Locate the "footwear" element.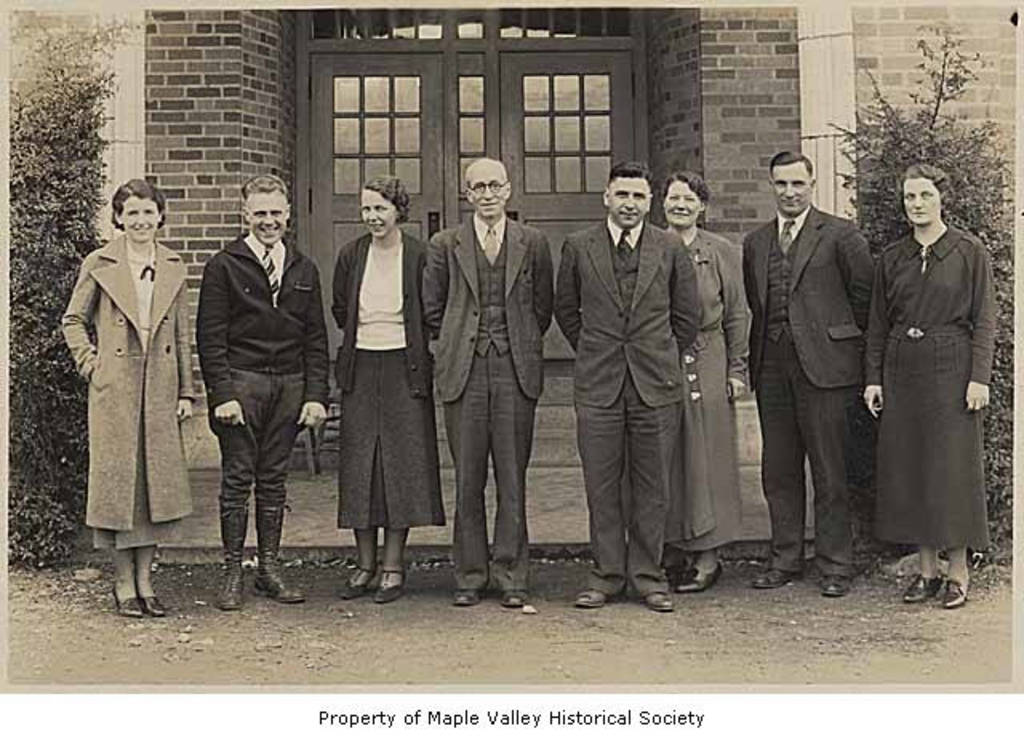
Element bbox: <bbox>374, 564, 414, 603</bbox>.
